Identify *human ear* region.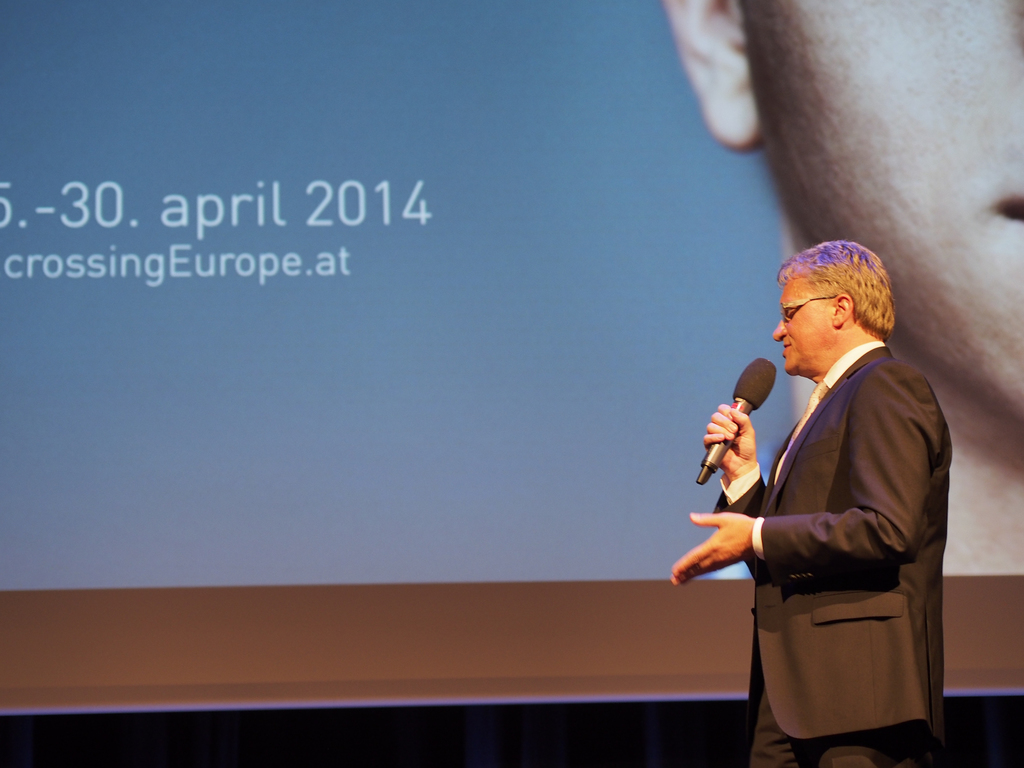
Region: BBox(666, 3, 765, 152).
